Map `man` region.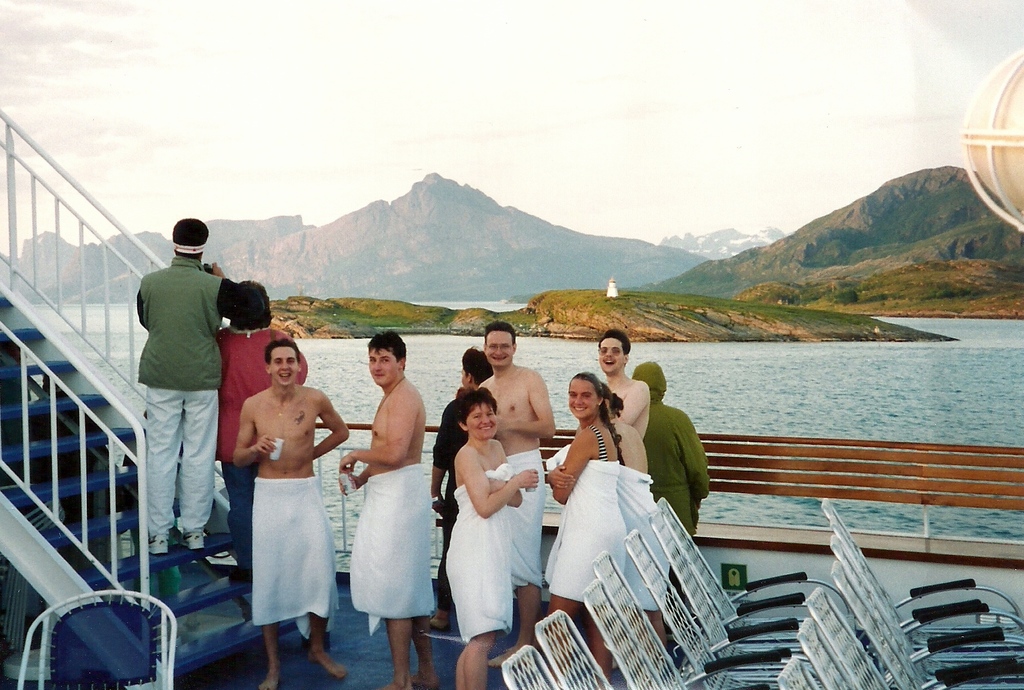
Mapped to (left=473, top=319, right=557, bottom=668).
